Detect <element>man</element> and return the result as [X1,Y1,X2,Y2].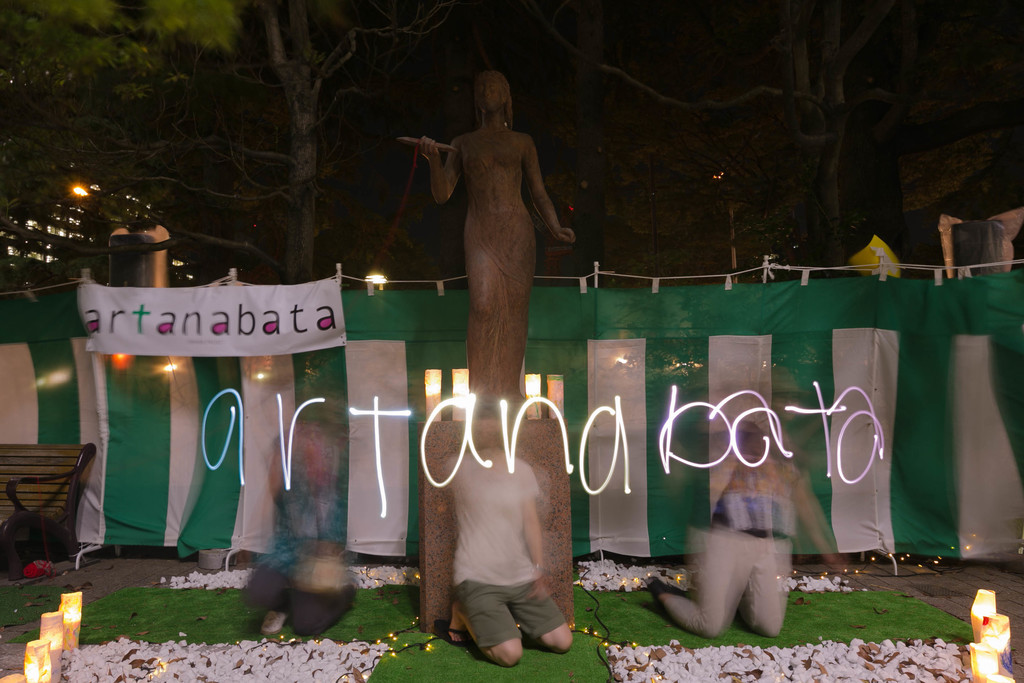
[435,395,574,666].
